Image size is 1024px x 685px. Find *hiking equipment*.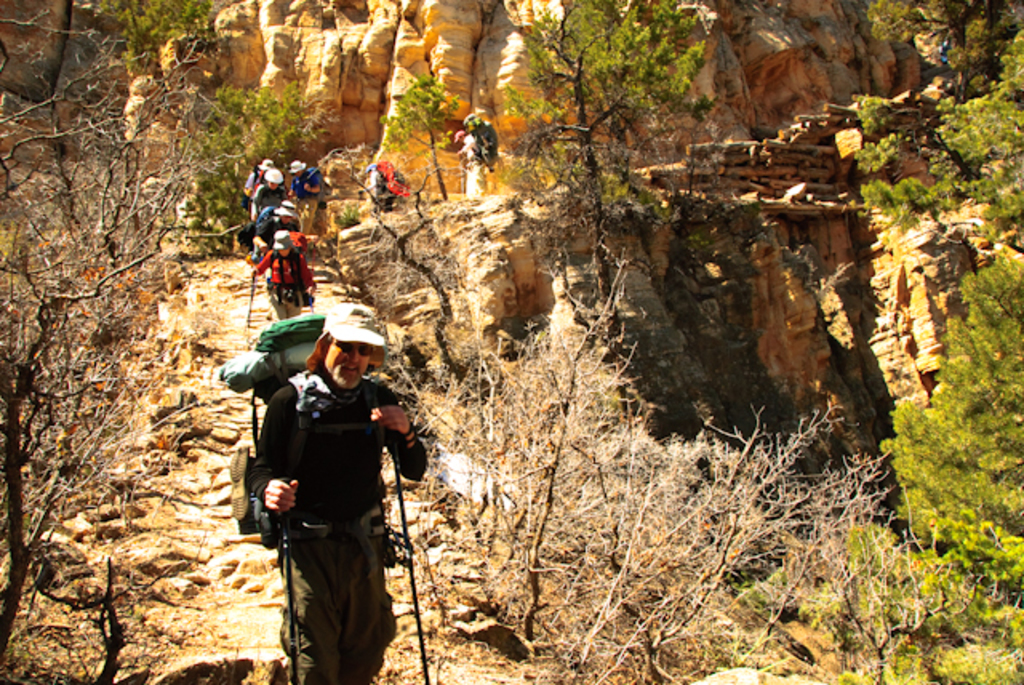
left=291, top=234, right=315, bottom=272.
